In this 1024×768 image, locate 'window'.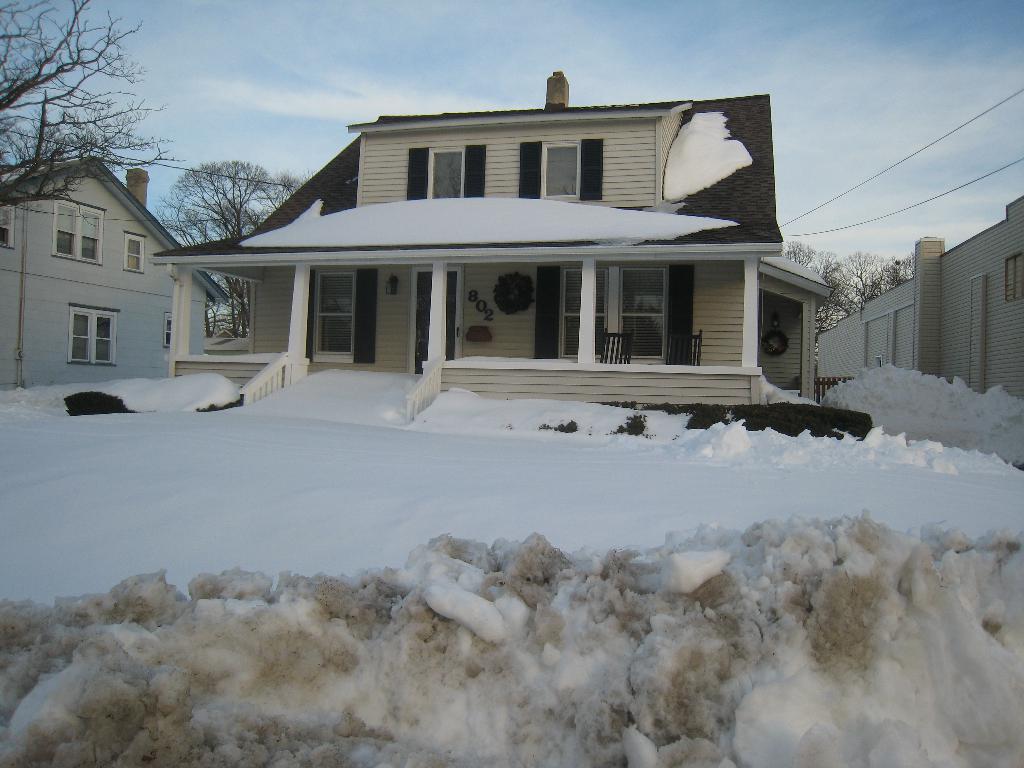
Bounding box: [432,150,480,201].
